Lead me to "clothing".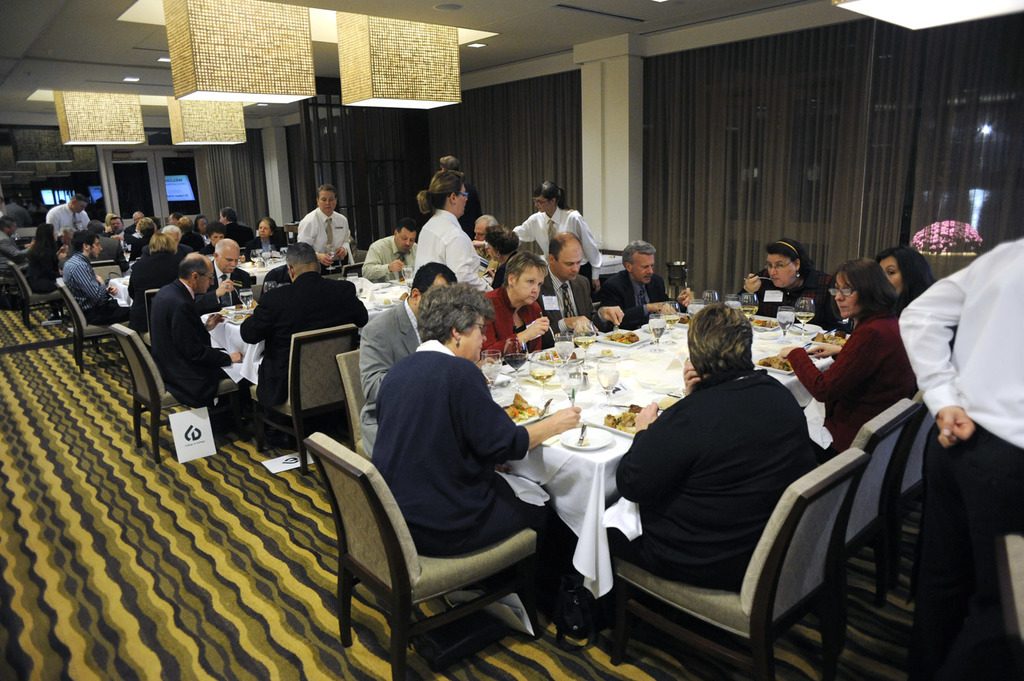
Lead to bbox=(202, 262, 262, 296).
